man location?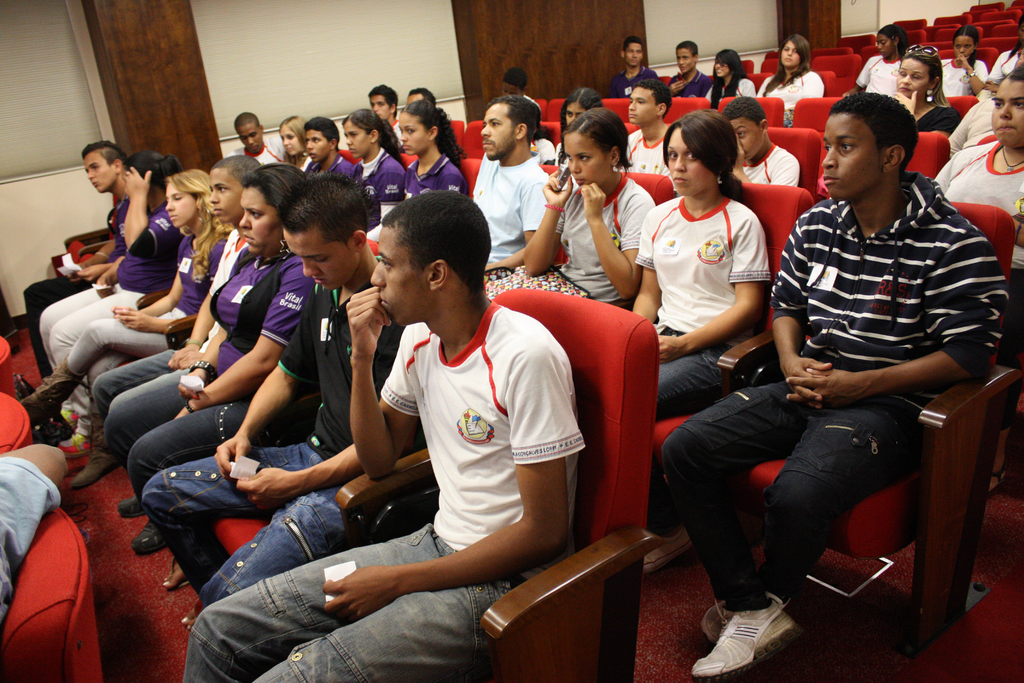
<region>401, 86, 441, 108</region>
